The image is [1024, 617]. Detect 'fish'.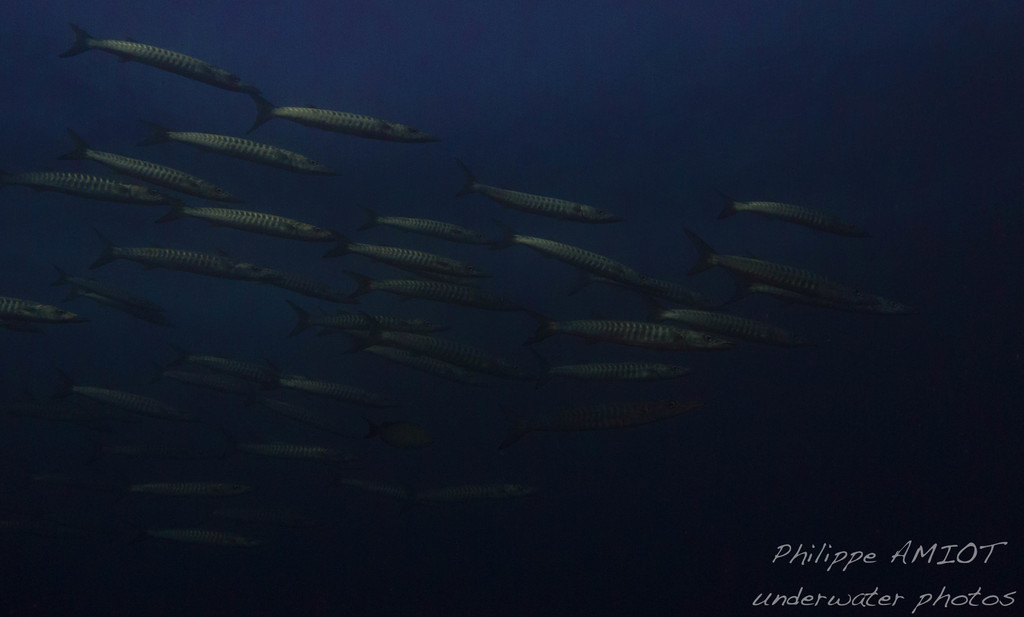
Detection: x1=89, y1=226, x2=283, y2=283.
